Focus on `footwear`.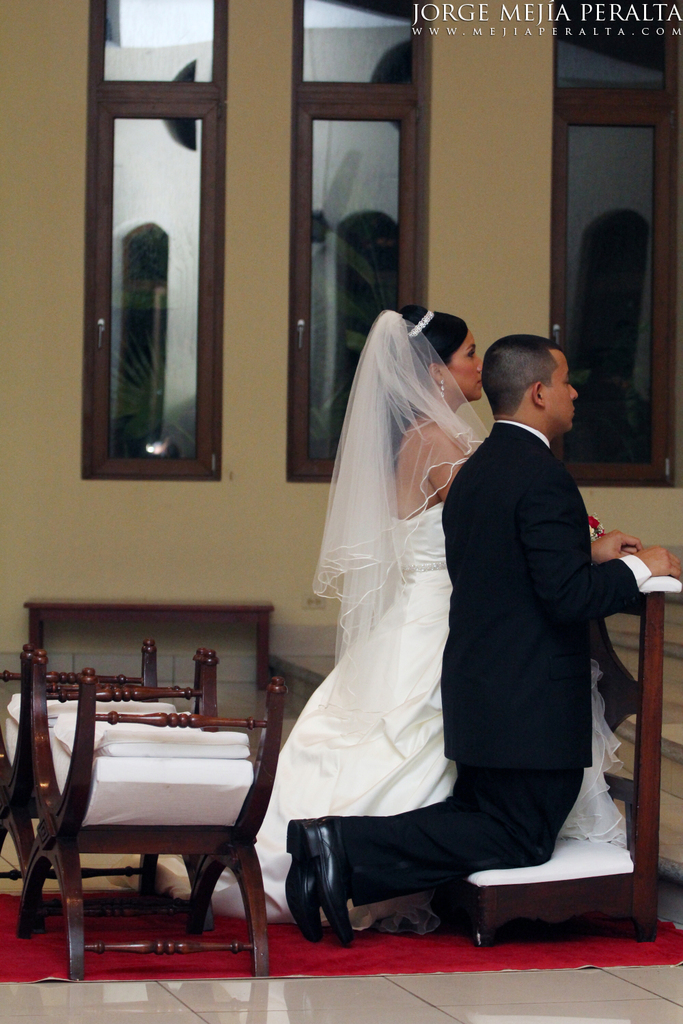
Focused at {"x1": 286, "y1": 813, "x2": 319, "y2": 943}.
